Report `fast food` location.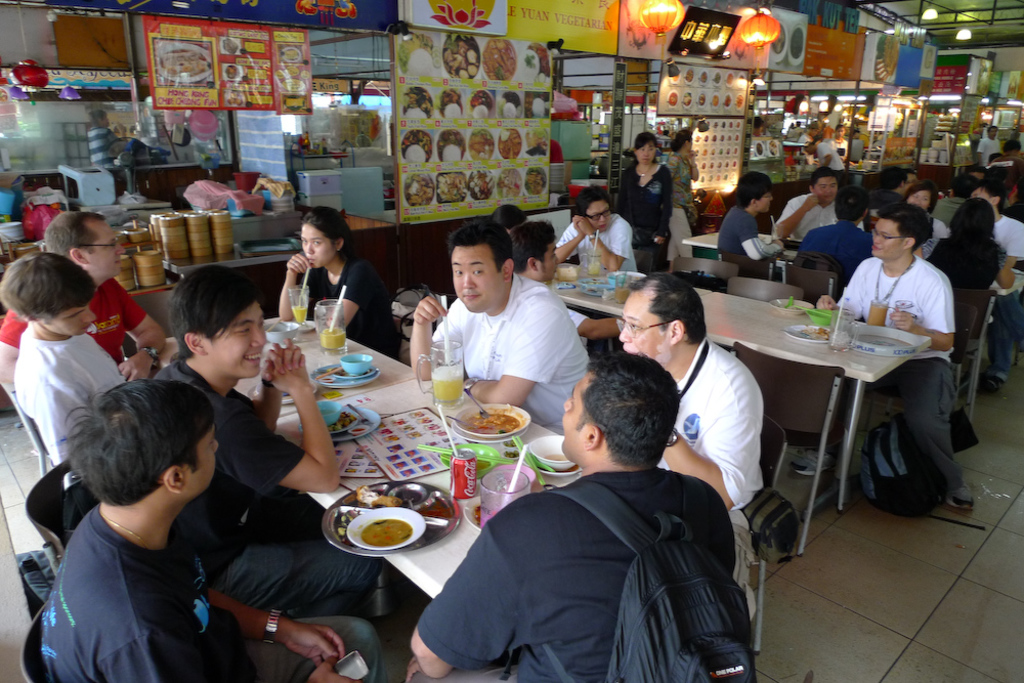
Report: bbox=(466, 126, 496, 162).
